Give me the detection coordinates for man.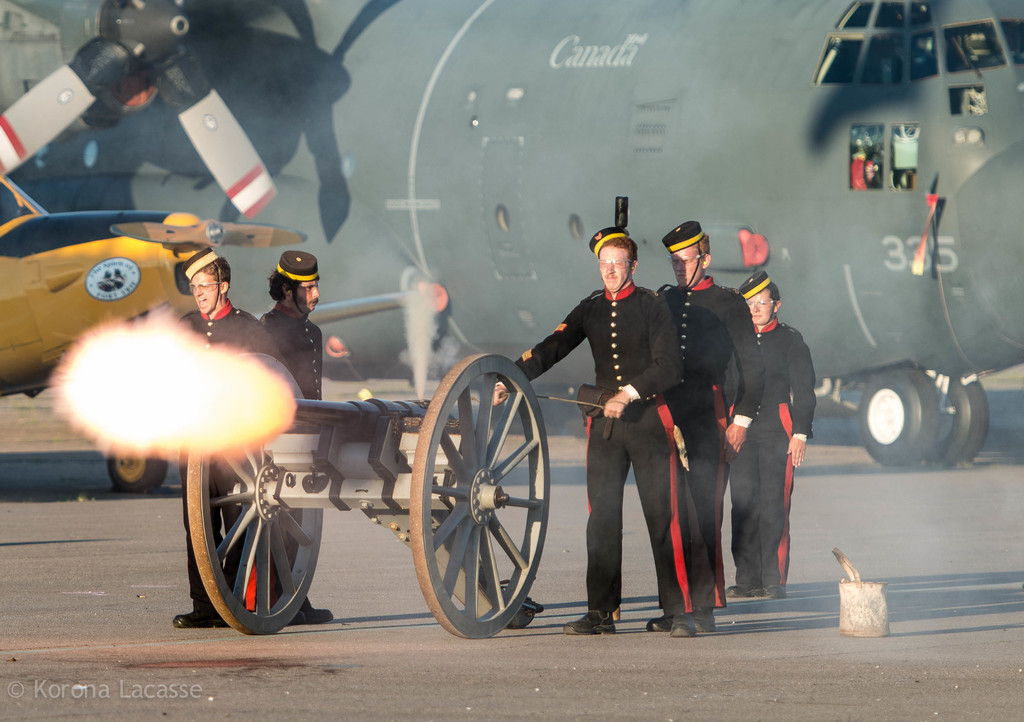
(left=724, top=269, right=819, bottom=604).
